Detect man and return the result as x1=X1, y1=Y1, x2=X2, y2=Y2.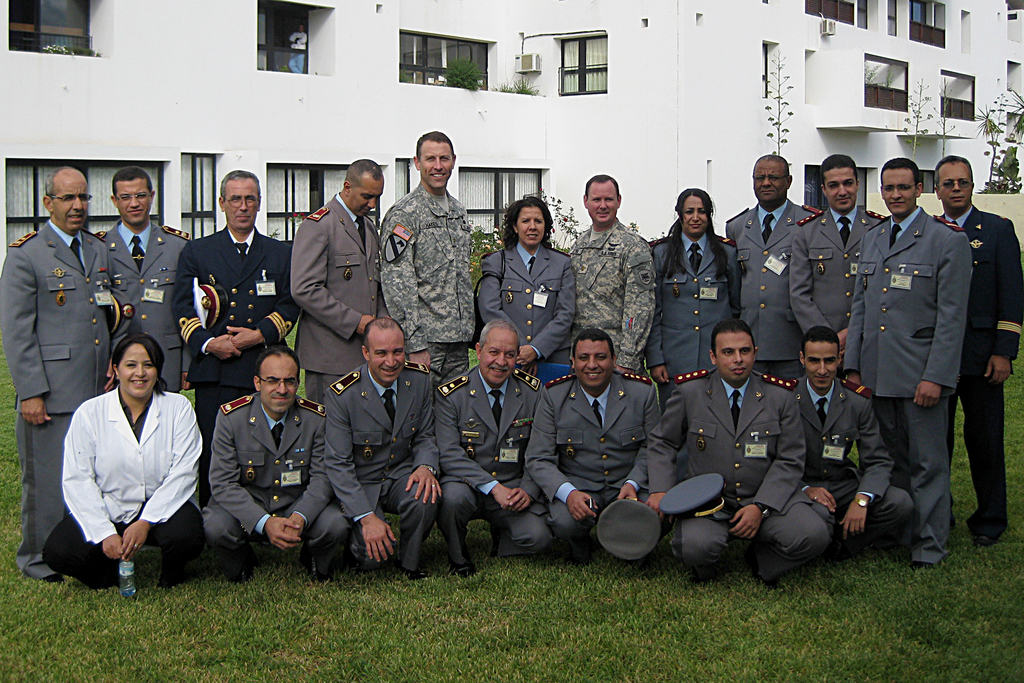
x1=0, y1=160, x2=138, y2=580.
